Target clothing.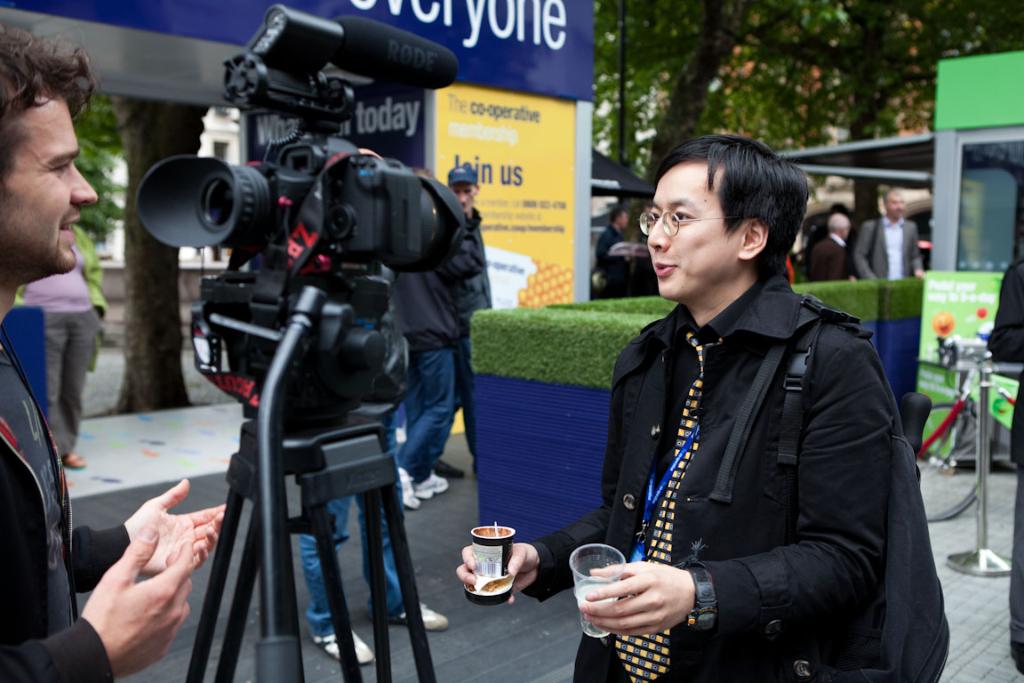
Target region: BBox(0, 325, 134, 682).
